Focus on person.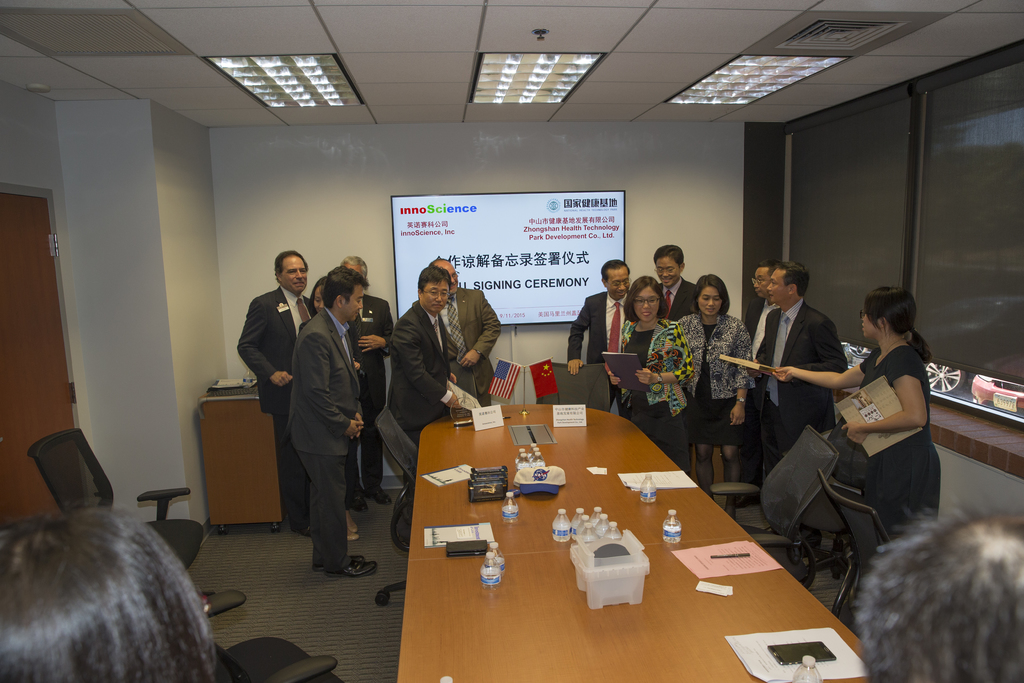
Focused at 308 265 384 579.
